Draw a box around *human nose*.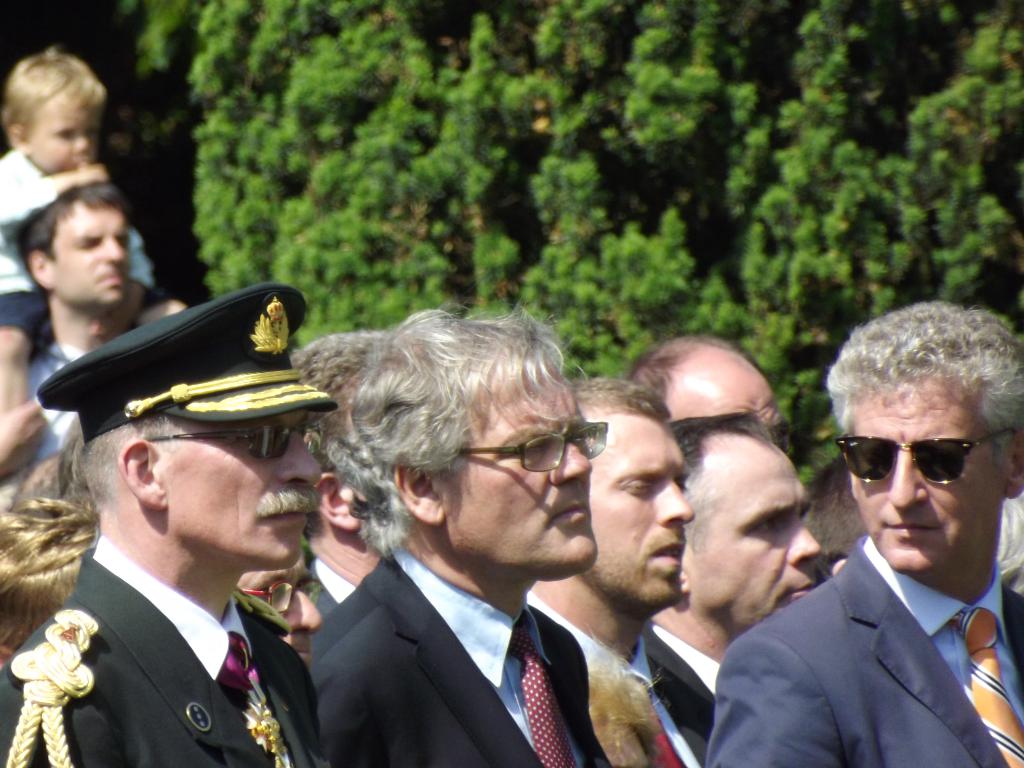
[75,129,87,156].
